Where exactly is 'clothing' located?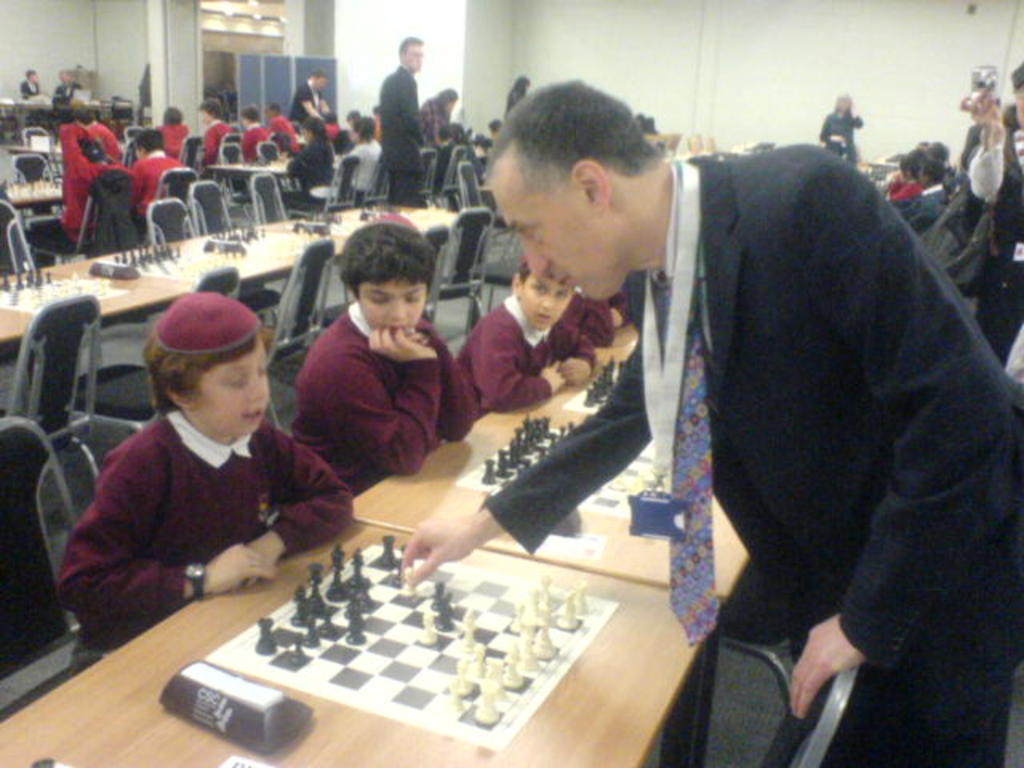
Its bounding box is l=296, t=296, r=475, b=470.
